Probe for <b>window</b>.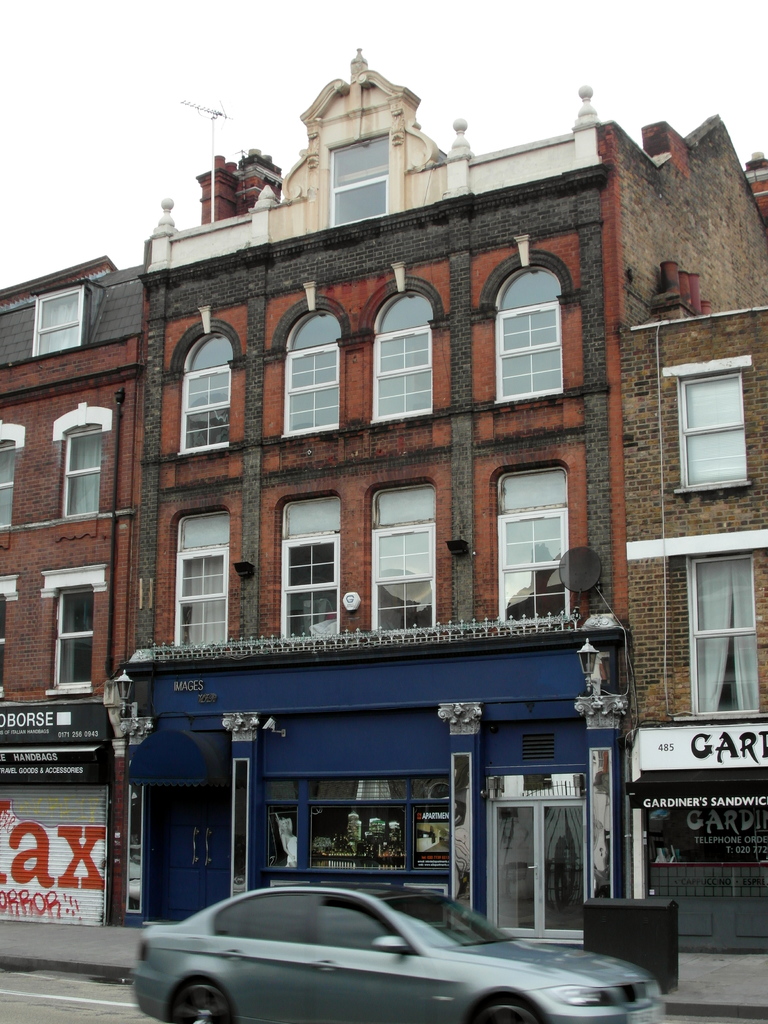
Probe result: (54, 406, 105, 501).
